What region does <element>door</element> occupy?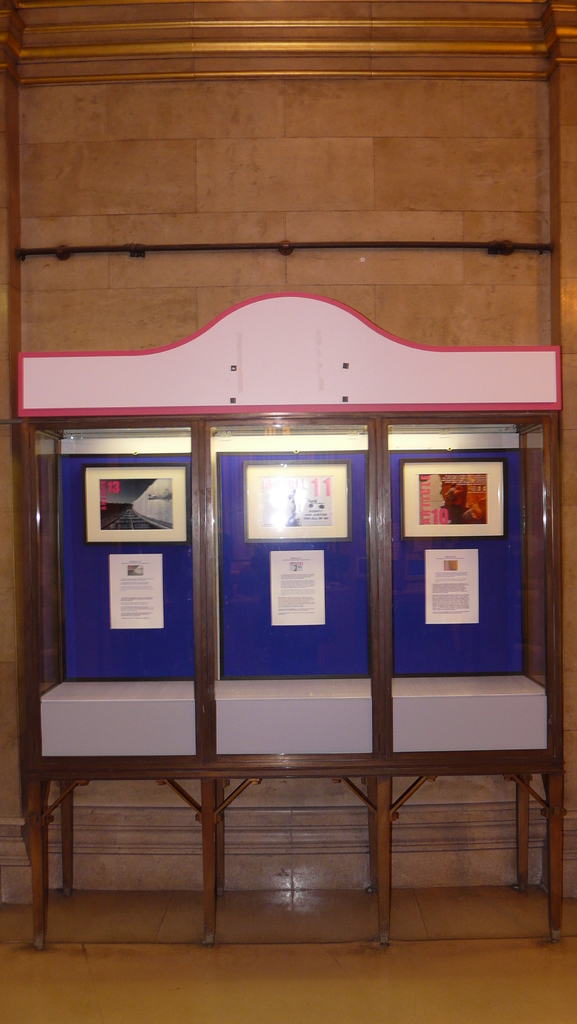
l=186, t=418, r=410, b=851.
